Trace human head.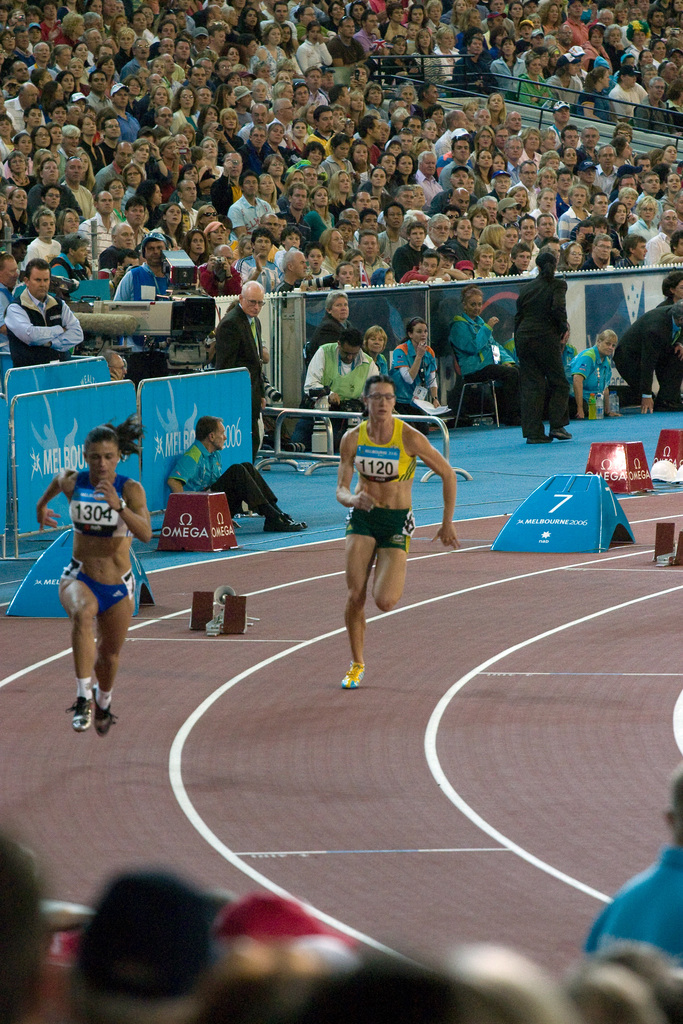
Traced to (658, 271, 682, 303).
